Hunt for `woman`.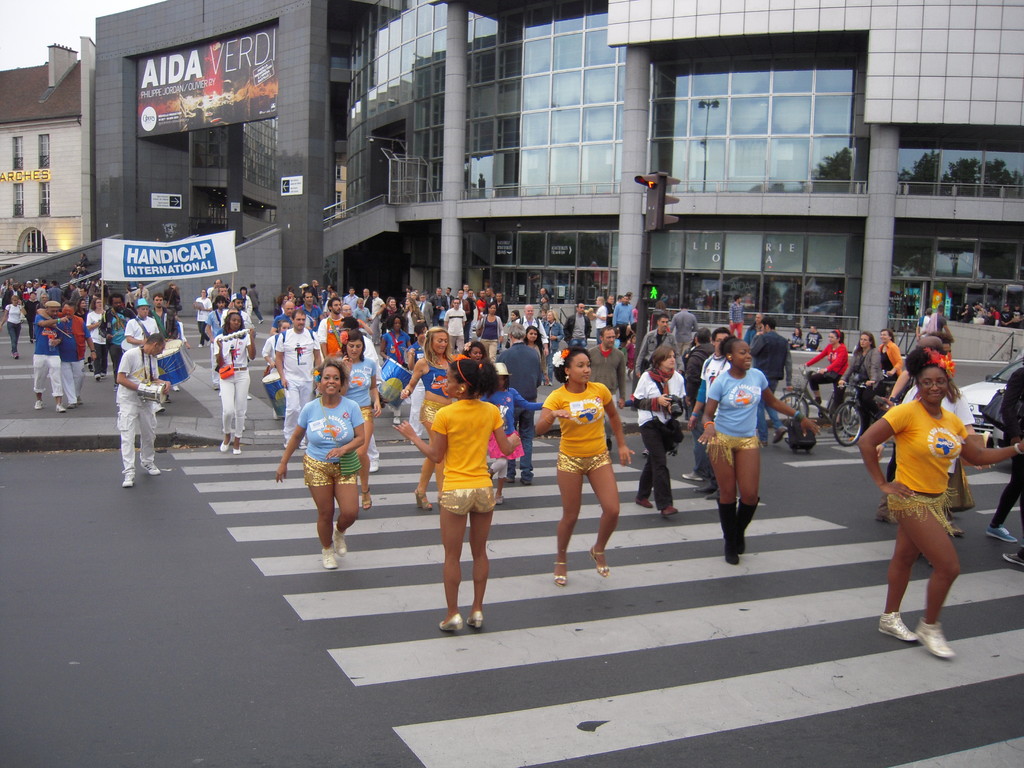
Hunted down at pyautogui.locateOnScreen(71, 296, 90, 324).
